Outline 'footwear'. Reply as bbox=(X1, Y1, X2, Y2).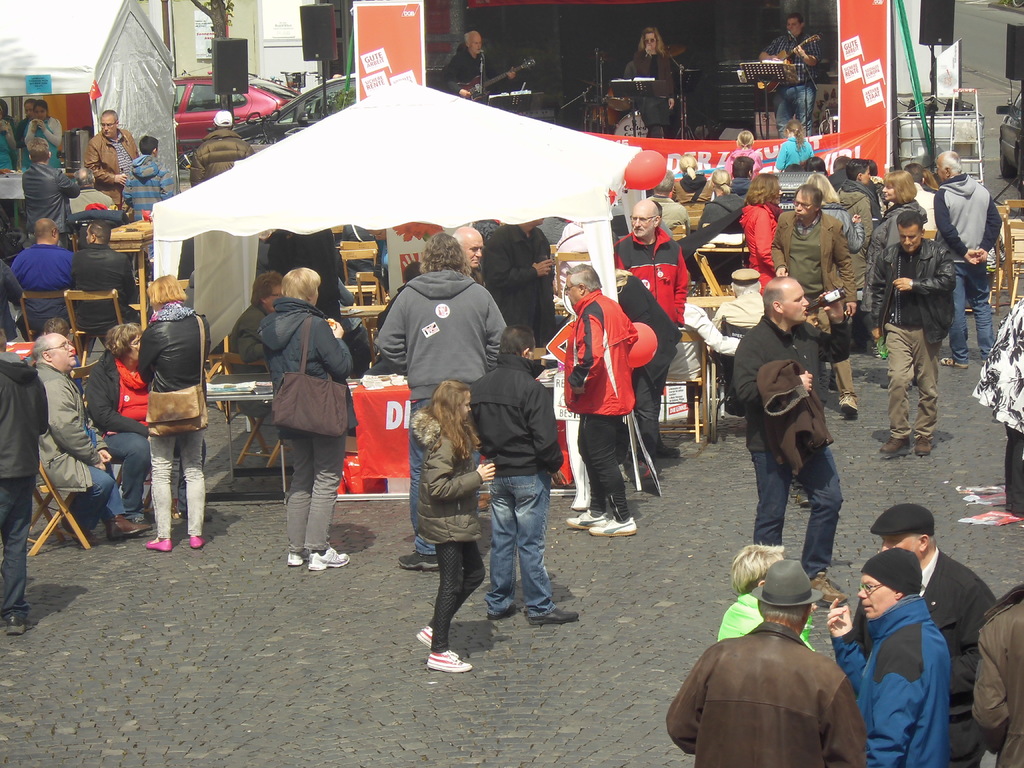
bbox=(810, 571, 849, 607).
